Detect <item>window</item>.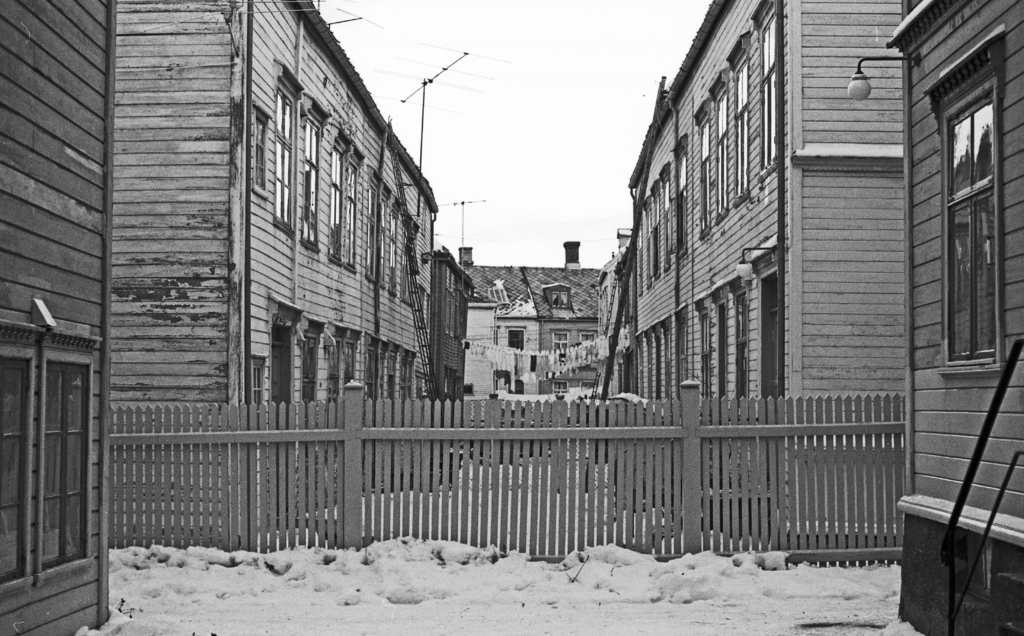
Detected at (328,150,338,263).
